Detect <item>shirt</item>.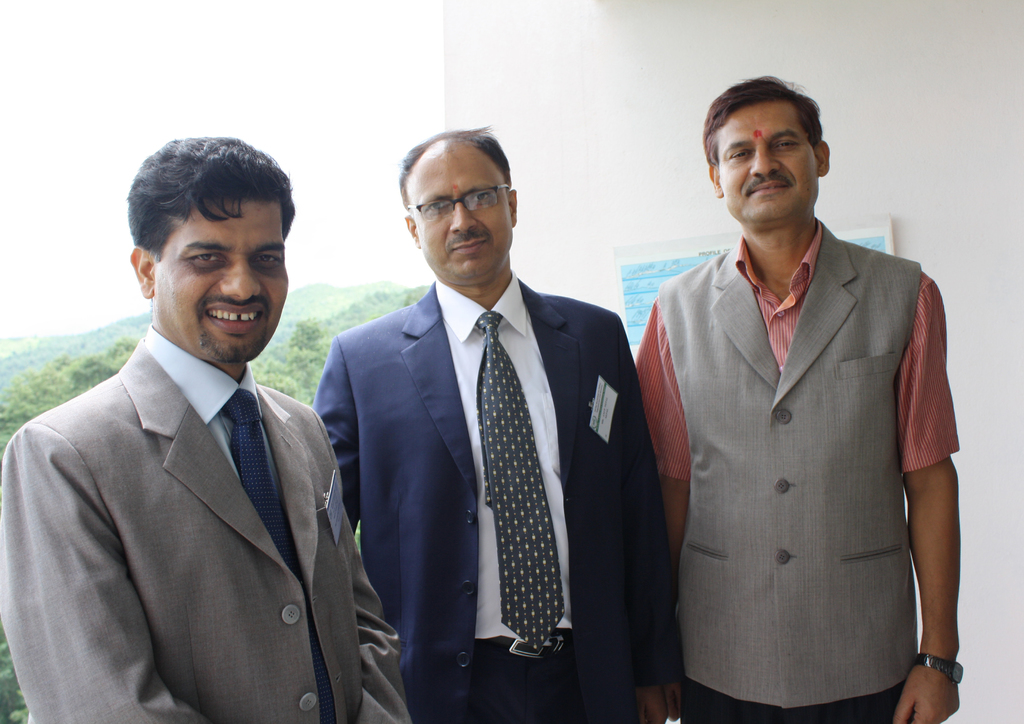
Detected at x1=142, y1=325, x2=282, y2=500.
